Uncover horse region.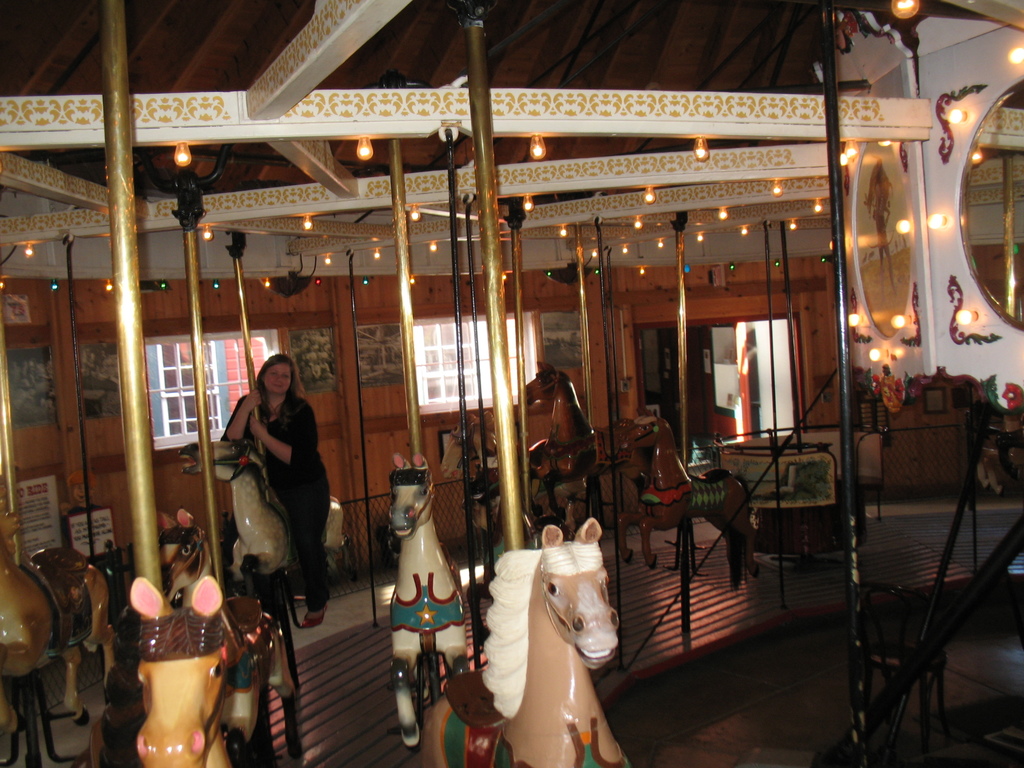
Uncovered: x1=439 y1=418 x2=542 y2=534.
